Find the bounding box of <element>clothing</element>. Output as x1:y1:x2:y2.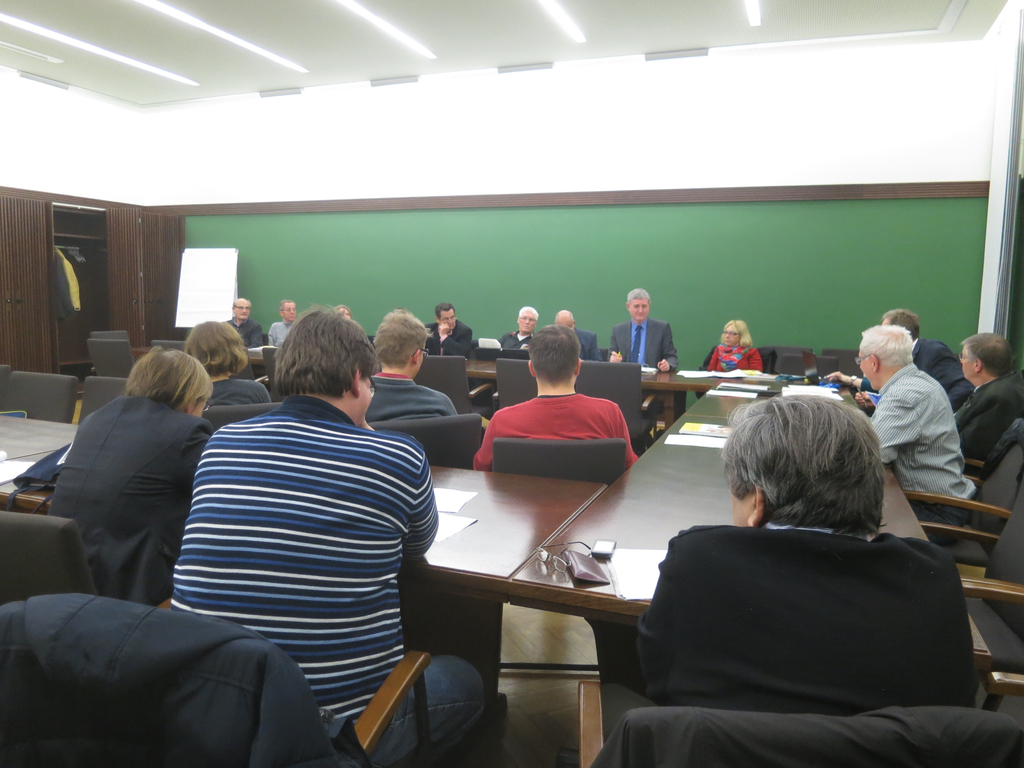
42:383:214:614.
